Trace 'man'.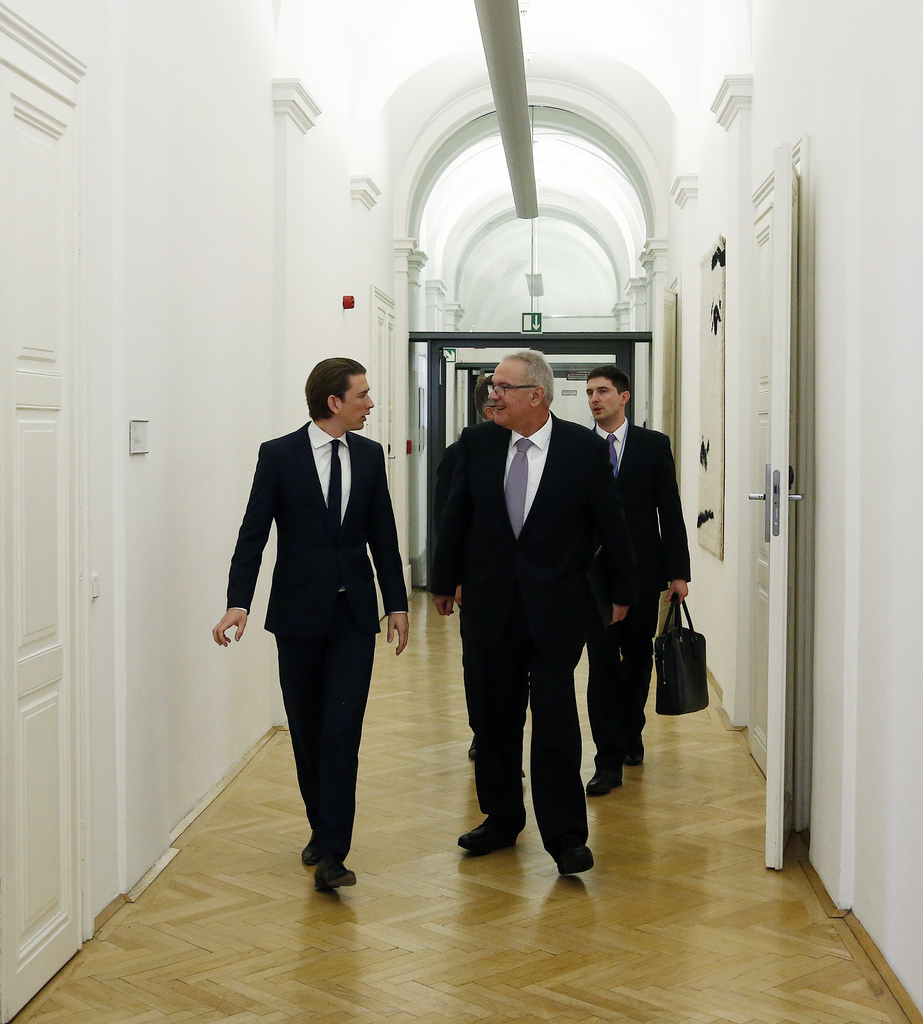
Traced to box(429, 336, 680, 899).
